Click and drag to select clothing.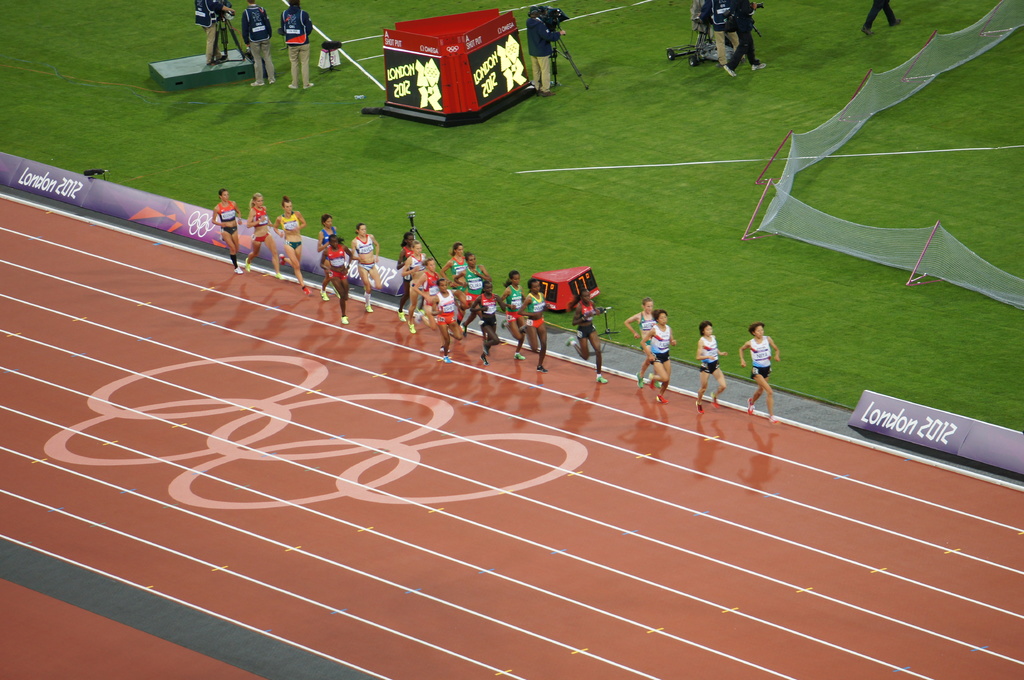
Selection: [left=699, top=0, right=750, bottom=67].
